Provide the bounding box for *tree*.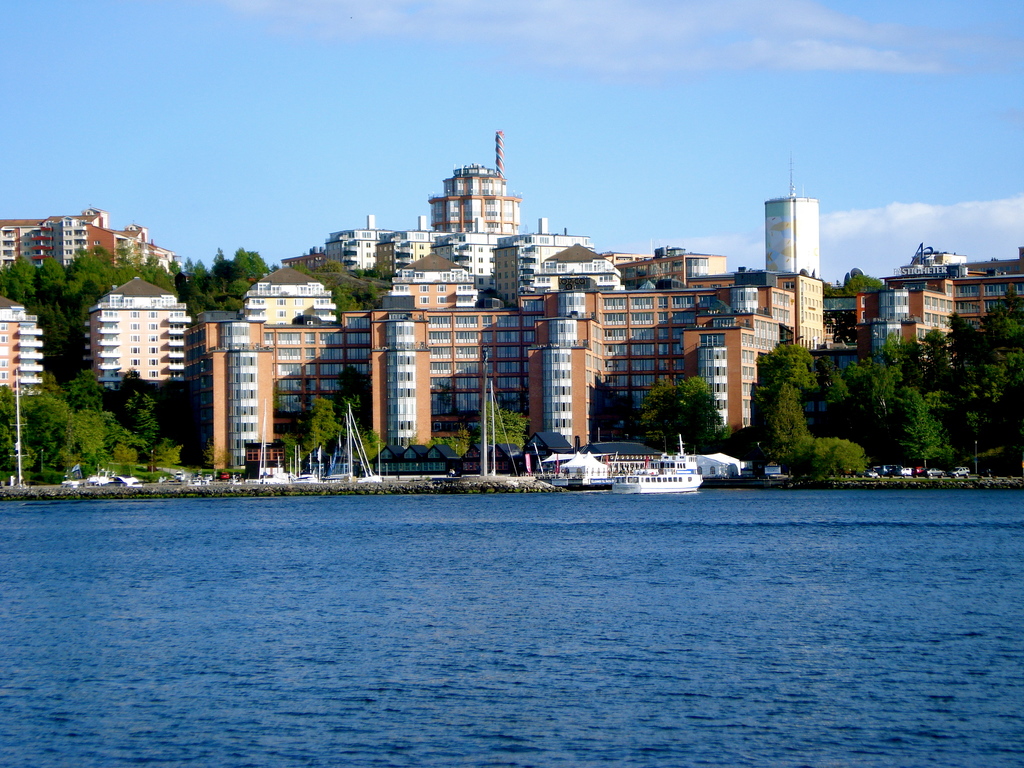
x1=730, y1=335, x2=858, y2=477.
